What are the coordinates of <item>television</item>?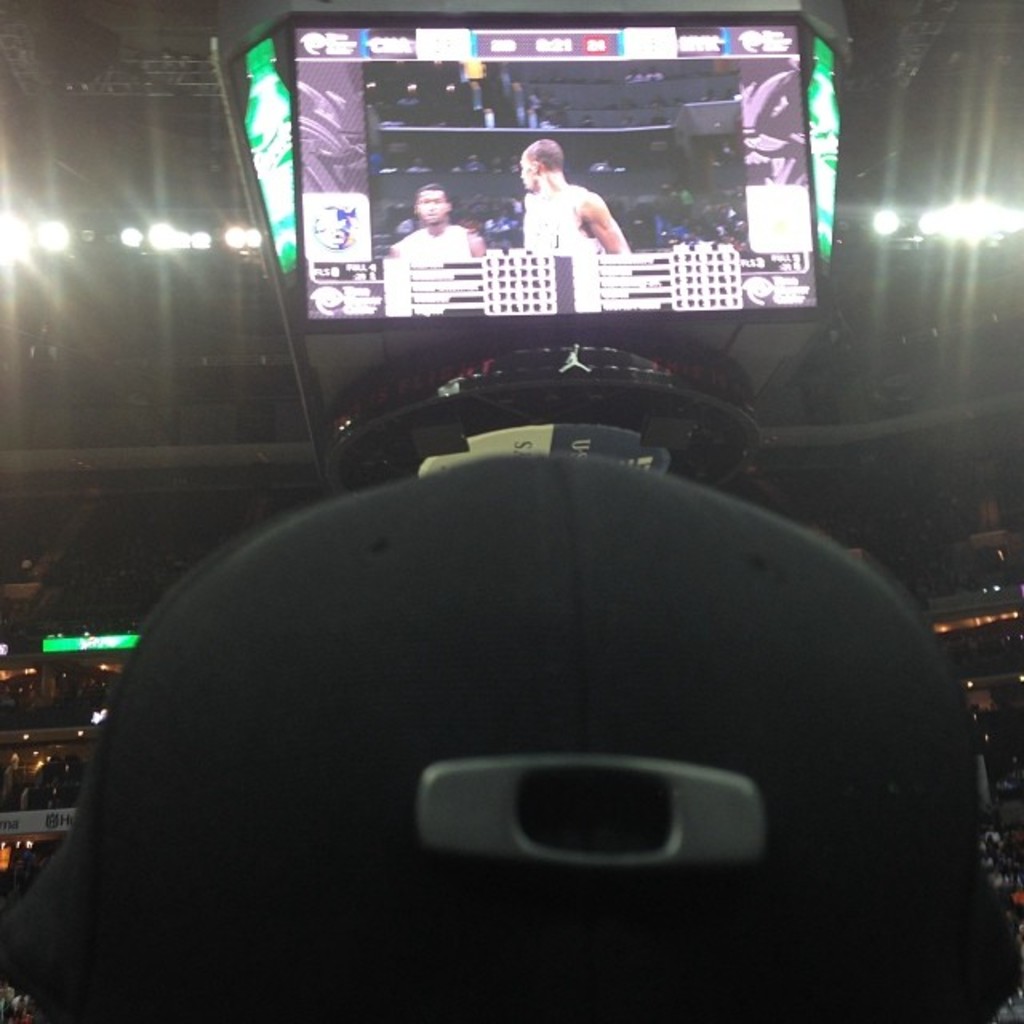
BBox(286, 10, 814, 330).
